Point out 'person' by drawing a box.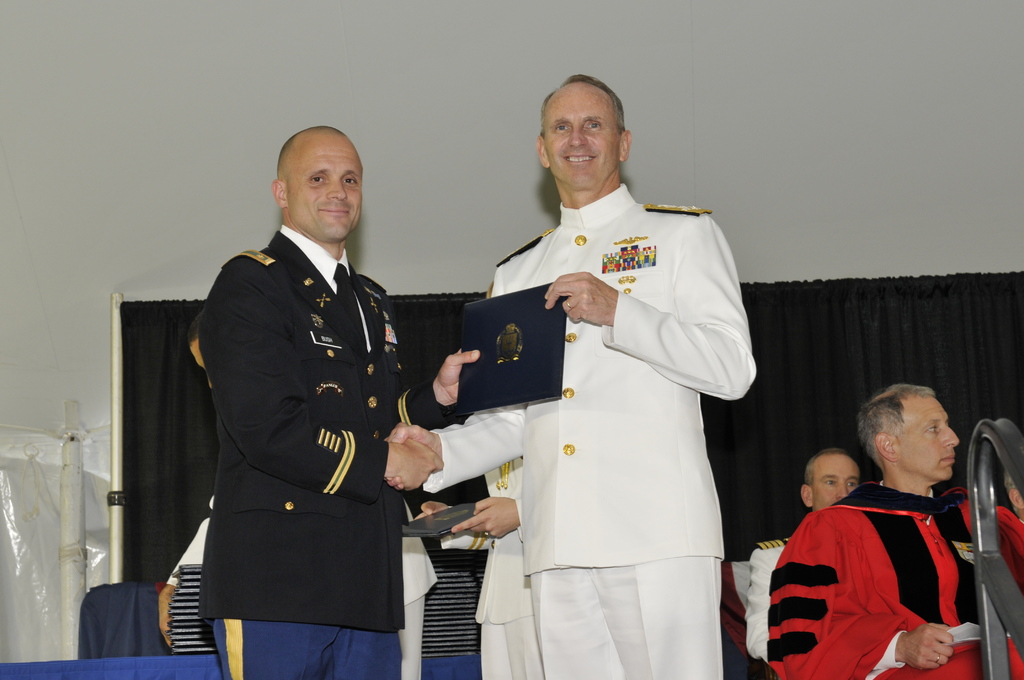
762/379/1023/679.
